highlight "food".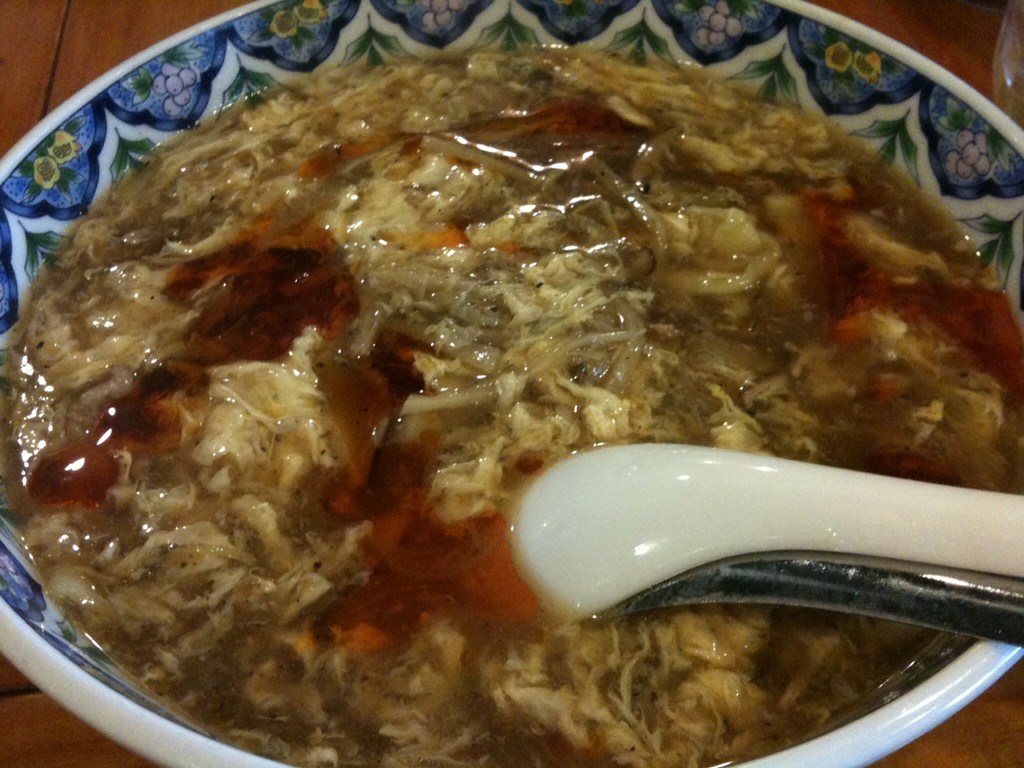
Highlighted region: 112:30:994:723.
